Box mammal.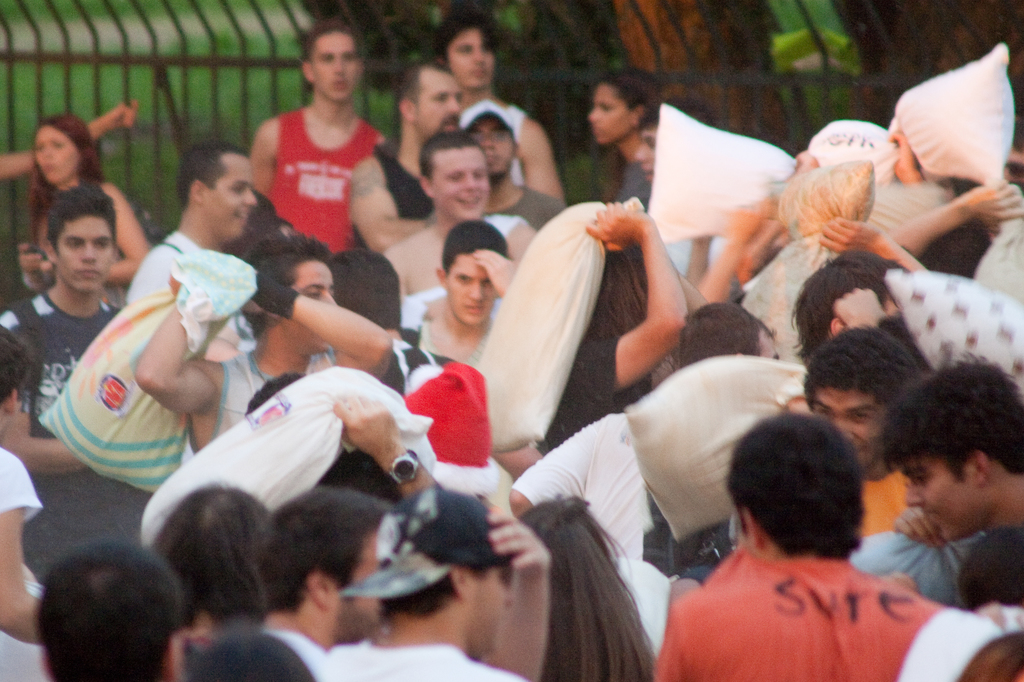
BBox(636, 99, 714, 187).
